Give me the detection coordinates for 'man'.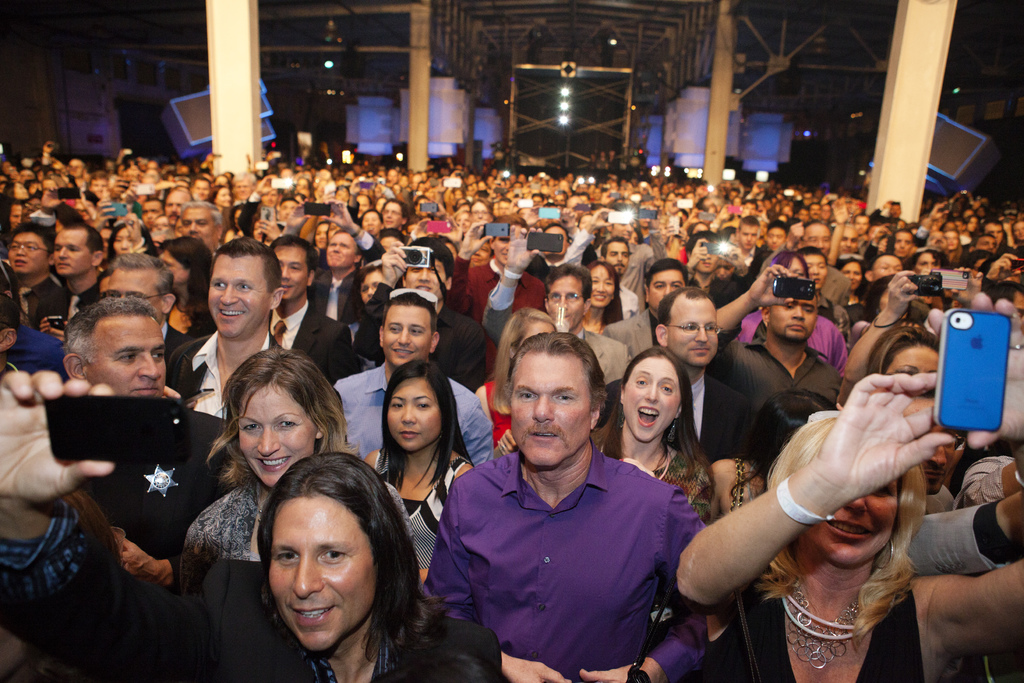
<bbox>181, 202, 223, 256</bbox>.
